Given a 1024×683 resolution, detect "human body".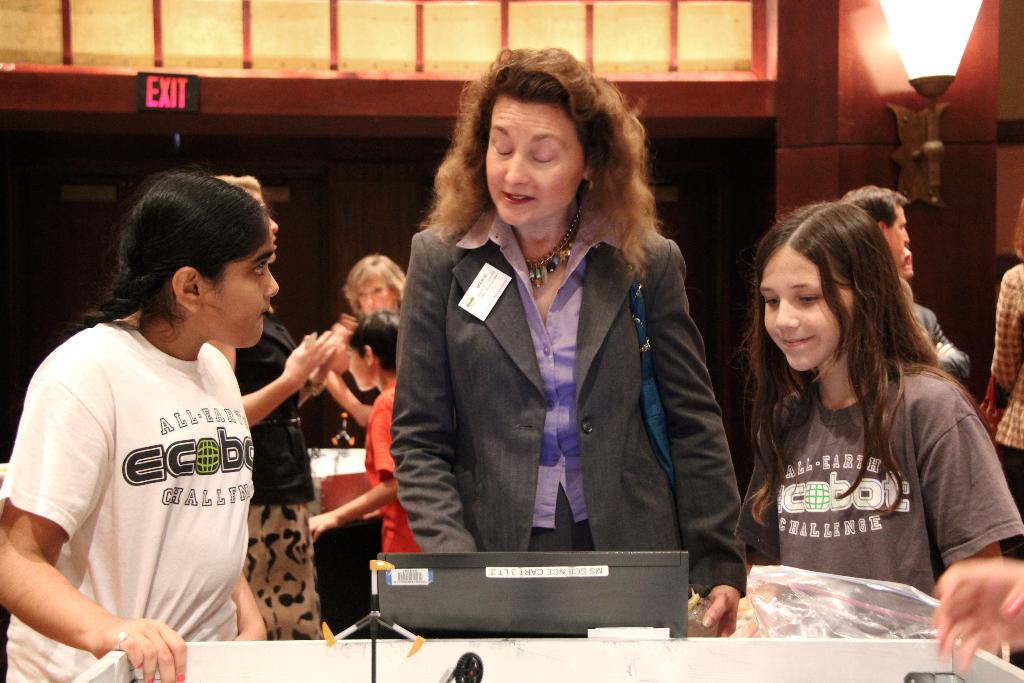
[x1=913, y1=303, x2=970, y2=380].
